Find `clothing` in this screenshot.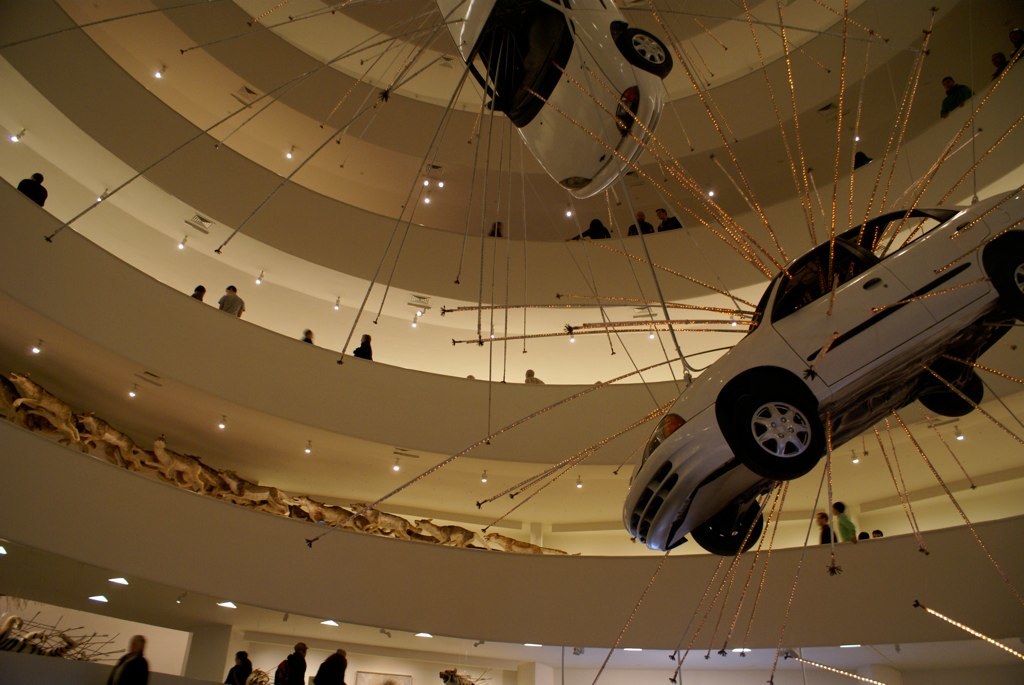
The bounding box for `clothing` is crop(316, 656, 353, 684).
